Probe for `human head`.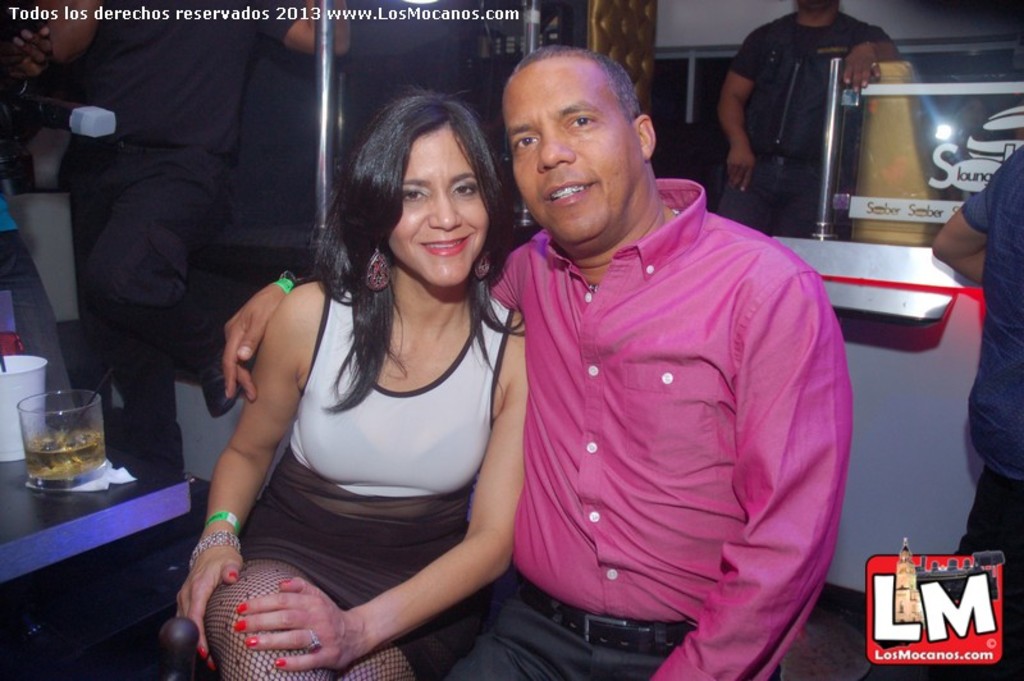
Probe result: box(342, 91, 504, 270).
